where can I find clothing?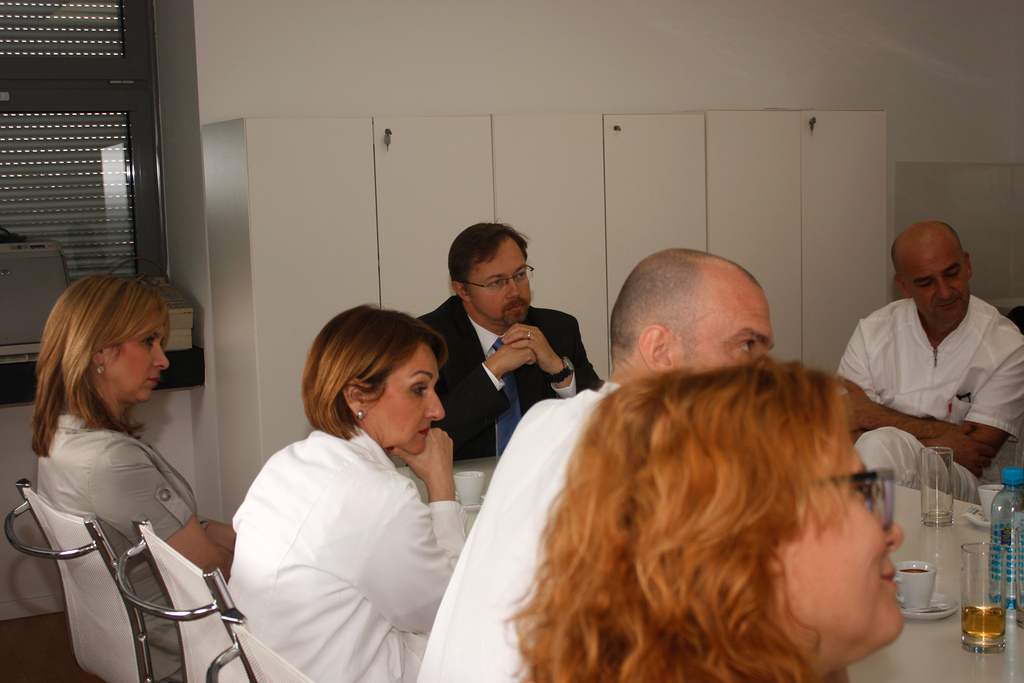
You can find it at {"x1": 837, "y1": 293, "x2": 1023, "y2": 501}.
